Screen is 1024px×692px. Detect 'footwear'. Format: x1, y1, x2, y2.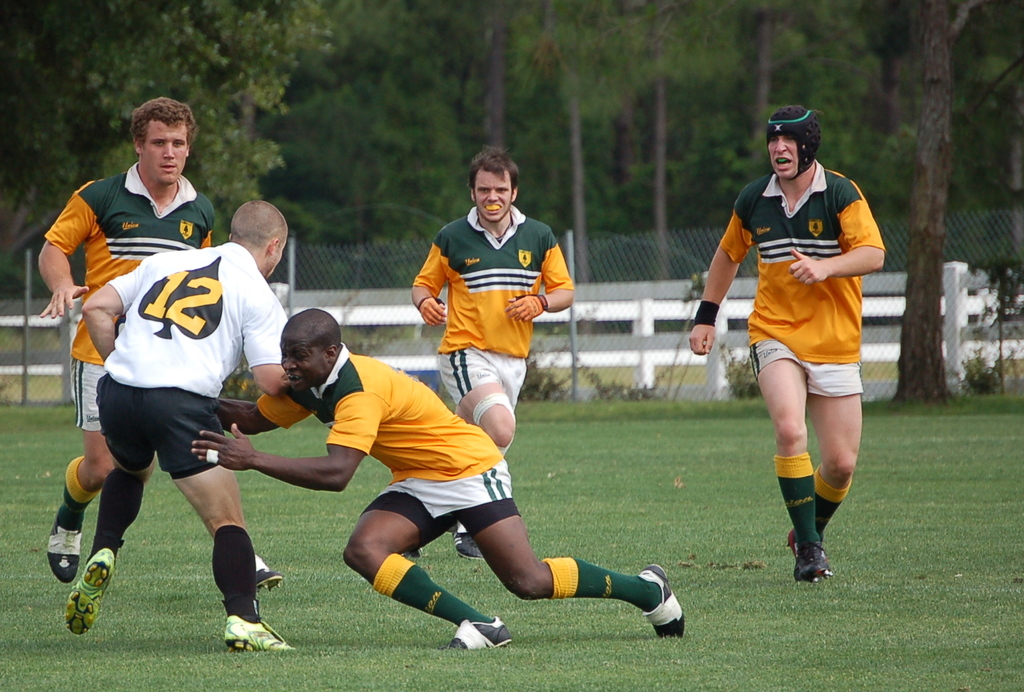
447, 617, 515, 651.
